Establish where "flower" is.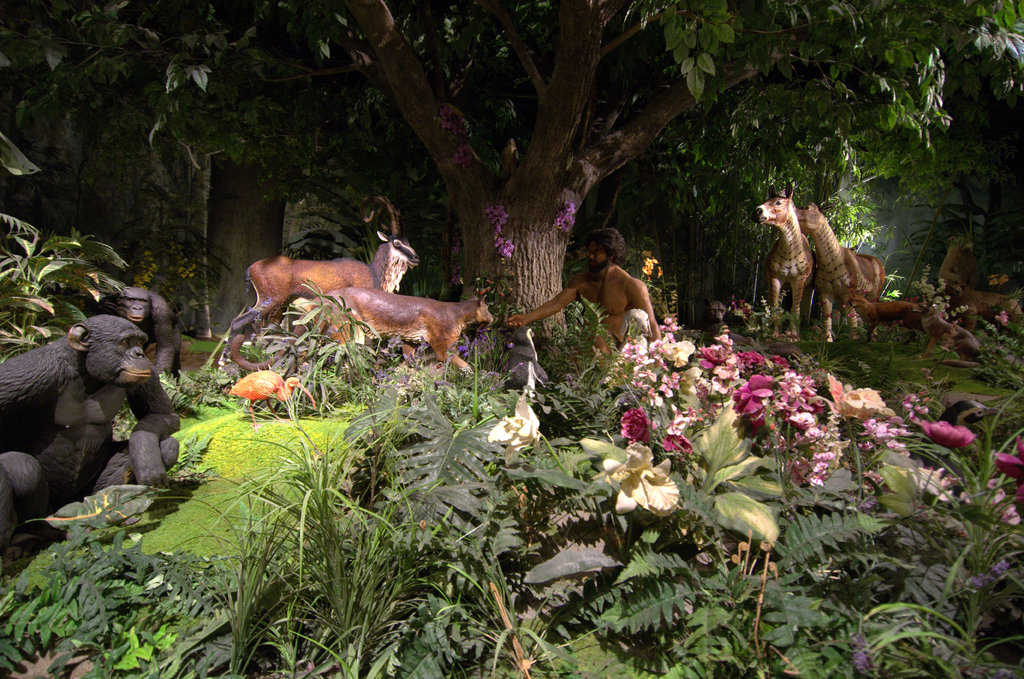
Established at 616/408/659/442.
